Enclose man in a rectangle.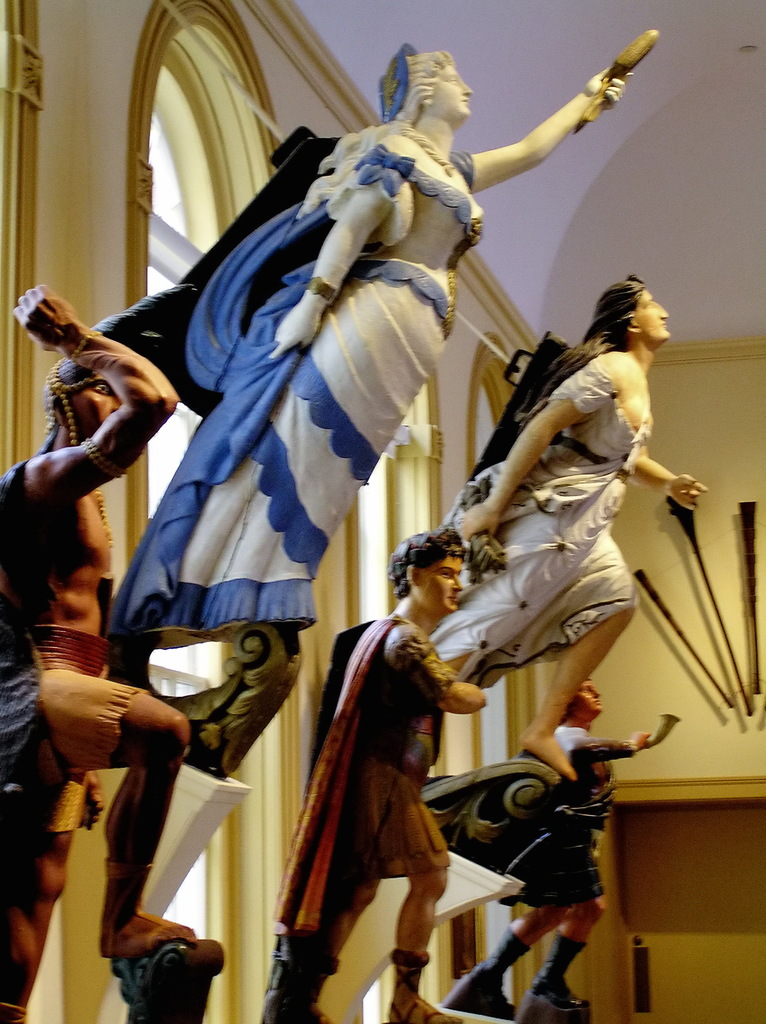
rect(0, 282, 218, 1023).
